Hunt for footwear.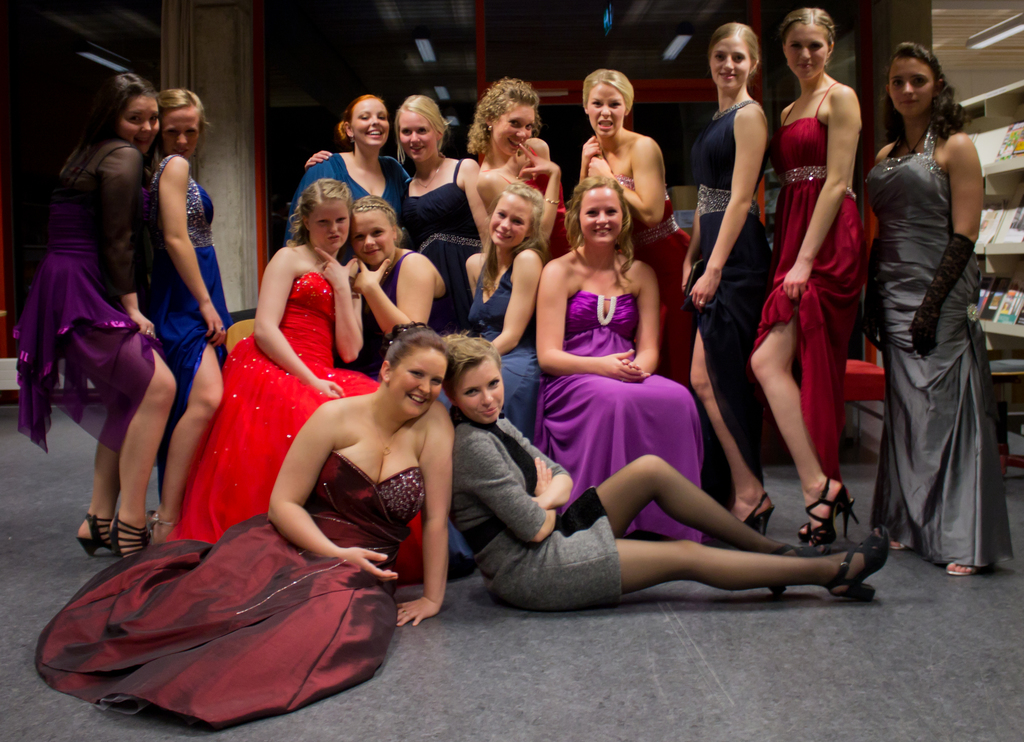
Hunted down at 769/544/829/595.
